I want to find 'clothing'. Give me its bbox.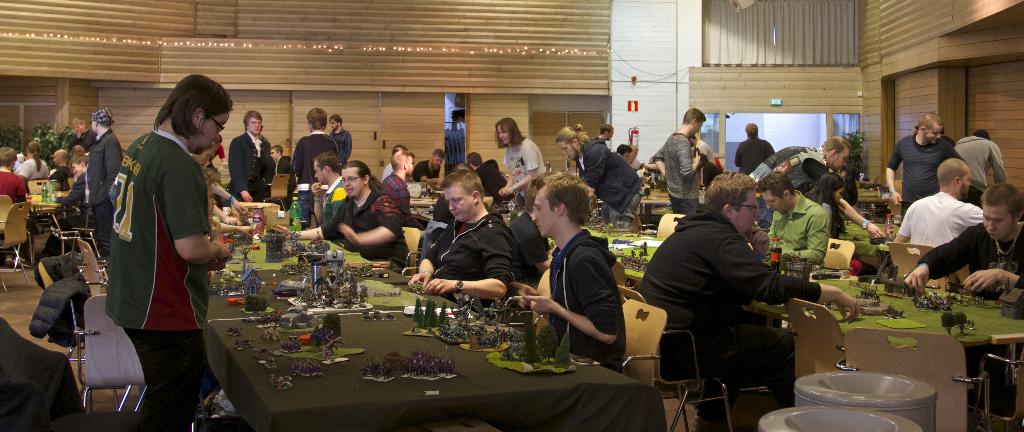
crop(228, 128, 269, 200).
